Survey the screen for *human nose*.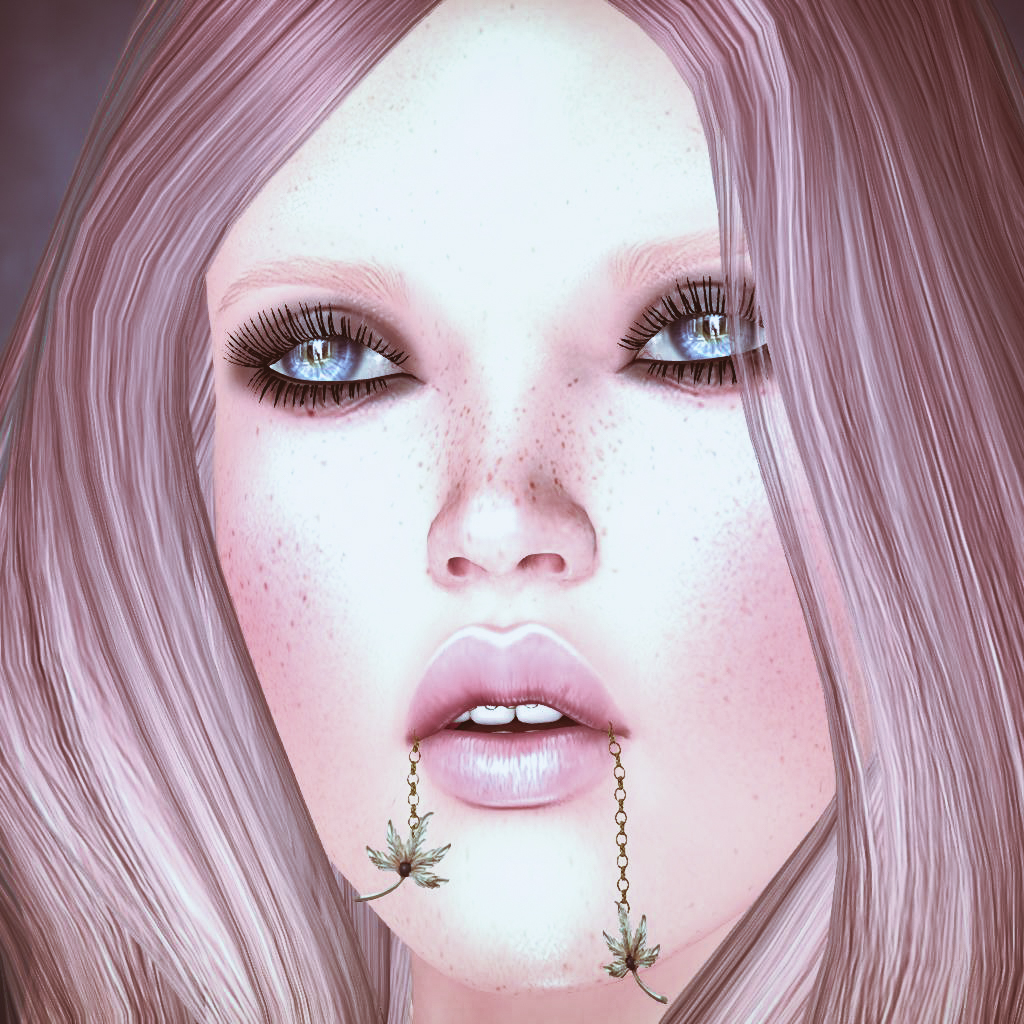
Survey found: select_region(426, 371, 611, 606).
